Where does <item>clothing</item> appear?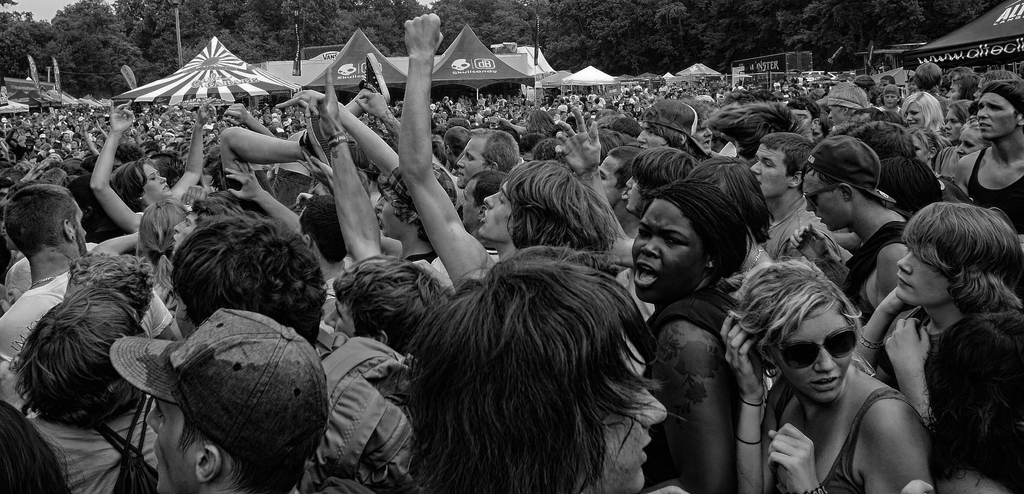
Appears at (x1=33, y1=394, x2=164, y2=493).
